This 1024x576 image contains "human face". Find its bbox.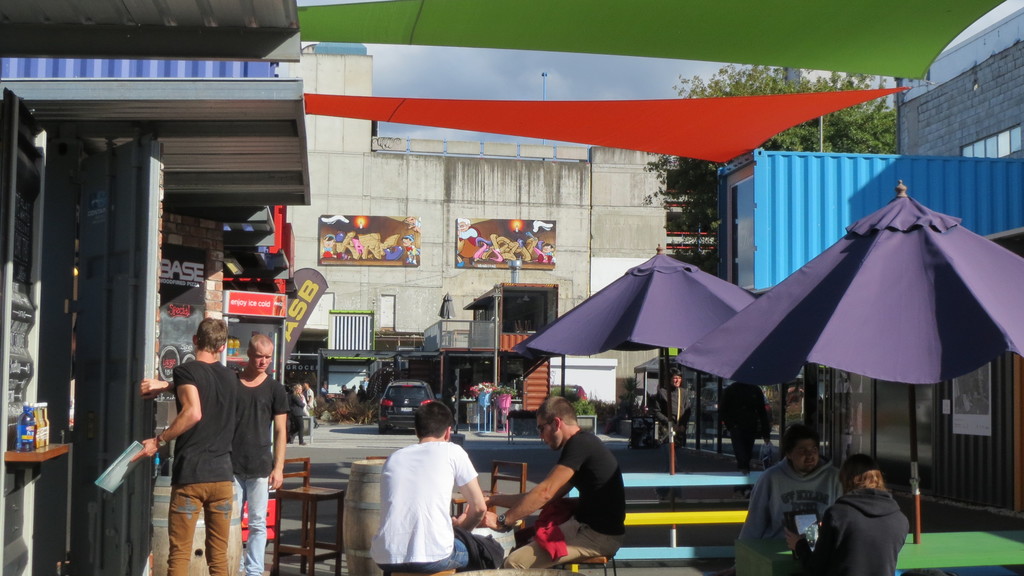
bbox=(250, 337, 272, 377).
